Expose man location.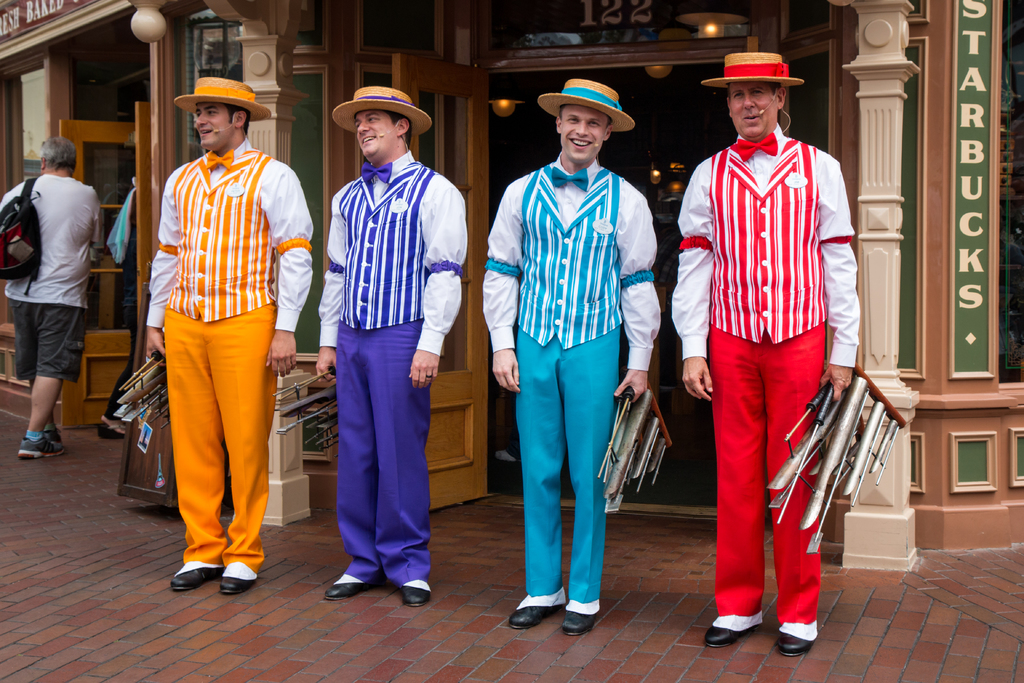
Exposed at l=0, t=126, r=85, b=454.
